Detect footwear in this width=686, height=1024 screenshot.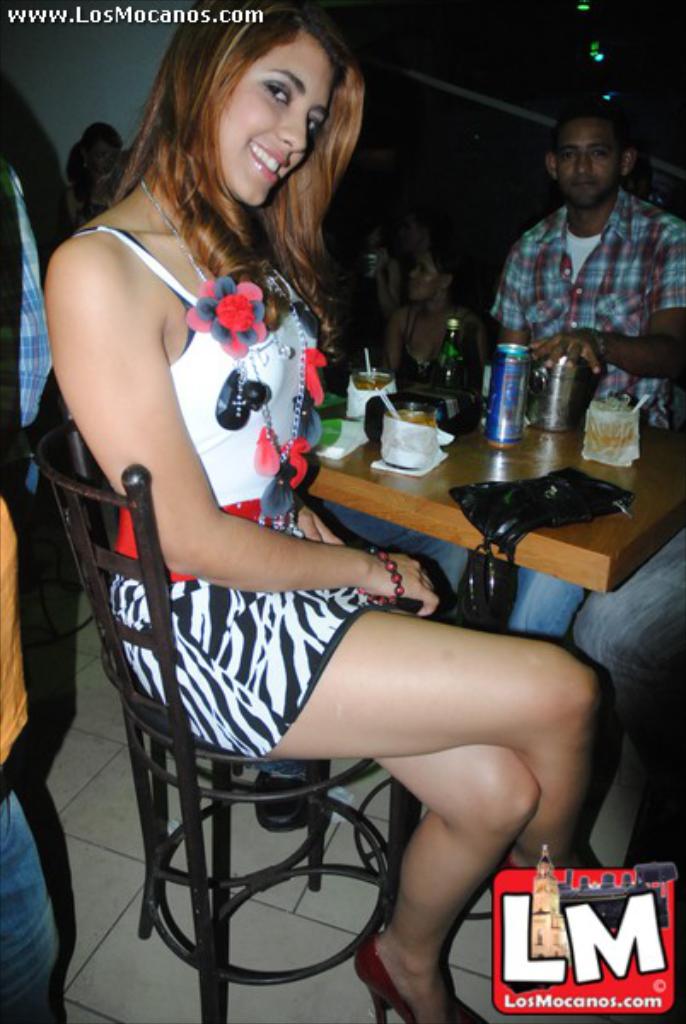
Detection: (360,923,478,1019).
